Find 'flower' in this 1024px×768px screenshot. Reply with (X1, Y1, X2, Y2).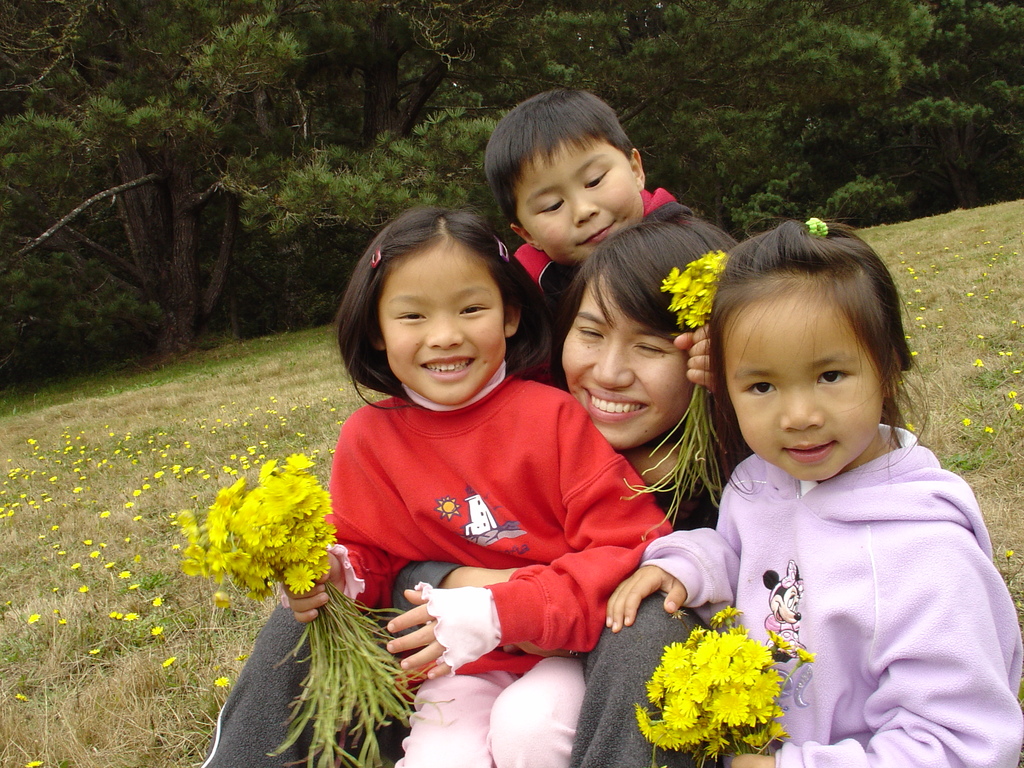
(241, 465, 248, 470).
